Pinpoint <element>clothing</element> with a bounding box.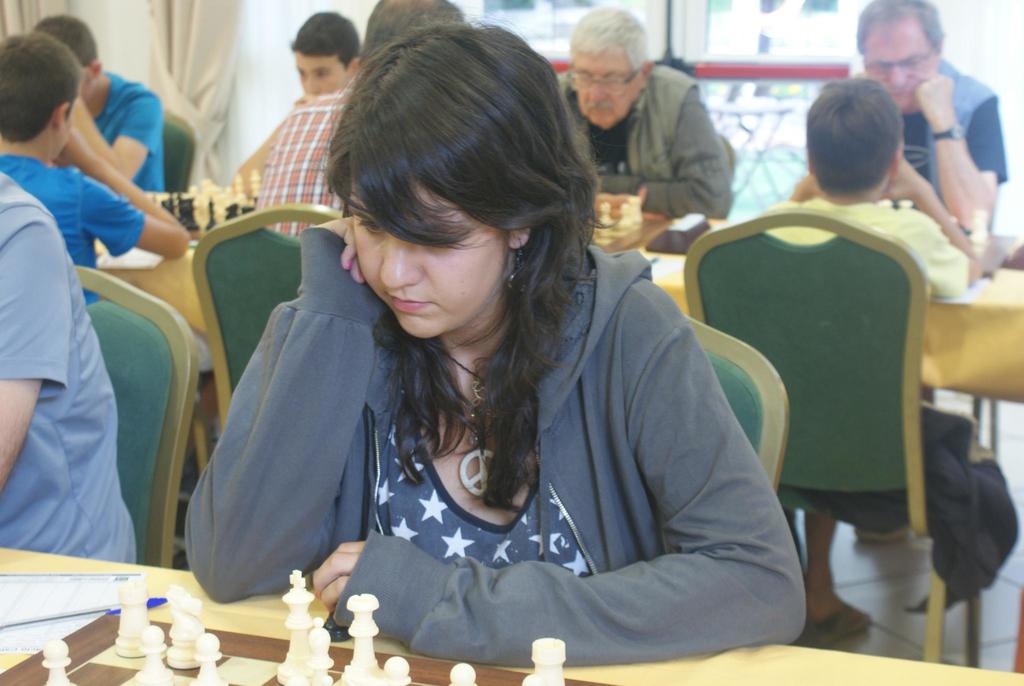
559 62 739 252.
